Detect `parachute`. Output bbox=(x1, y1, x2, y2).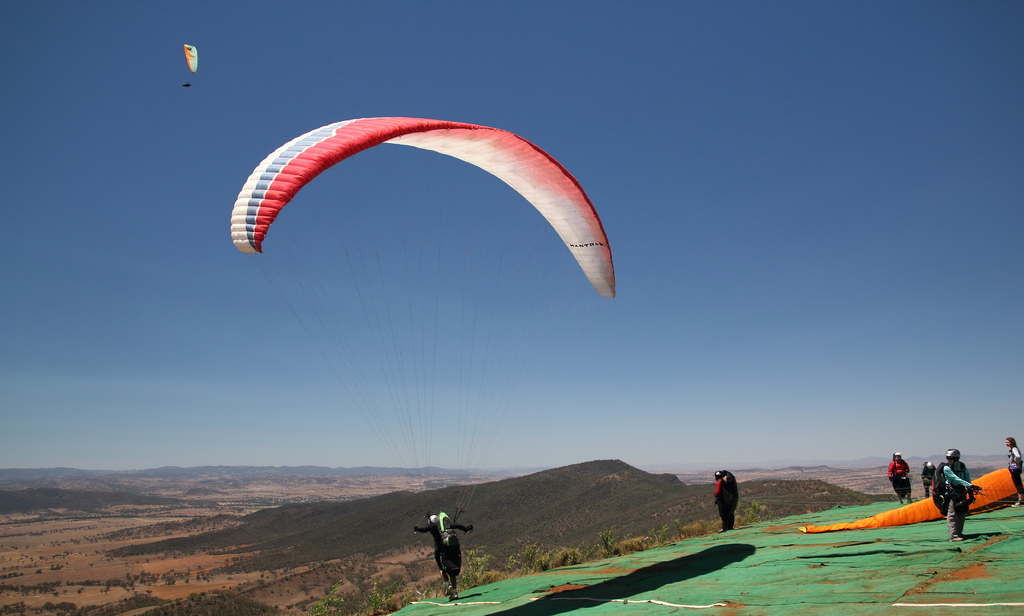
bbox=(234, 115, 589, 591).
